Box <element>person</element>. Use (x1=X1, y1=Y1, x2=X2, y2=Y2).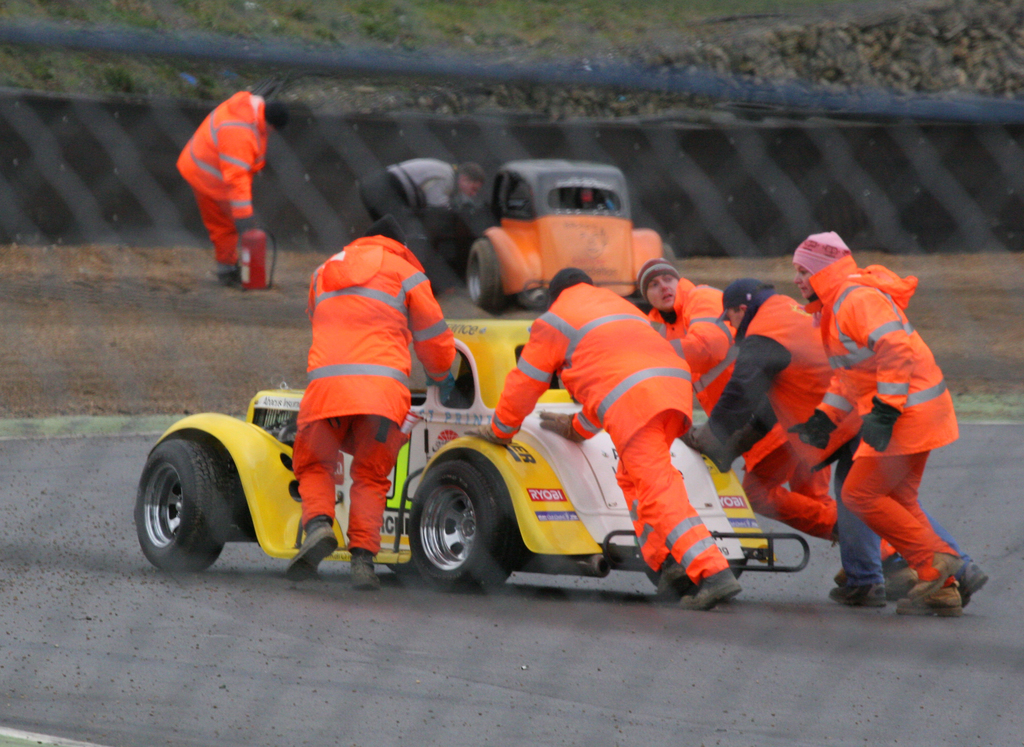
(x1=465, y1=264, x2=744, y2=612).
